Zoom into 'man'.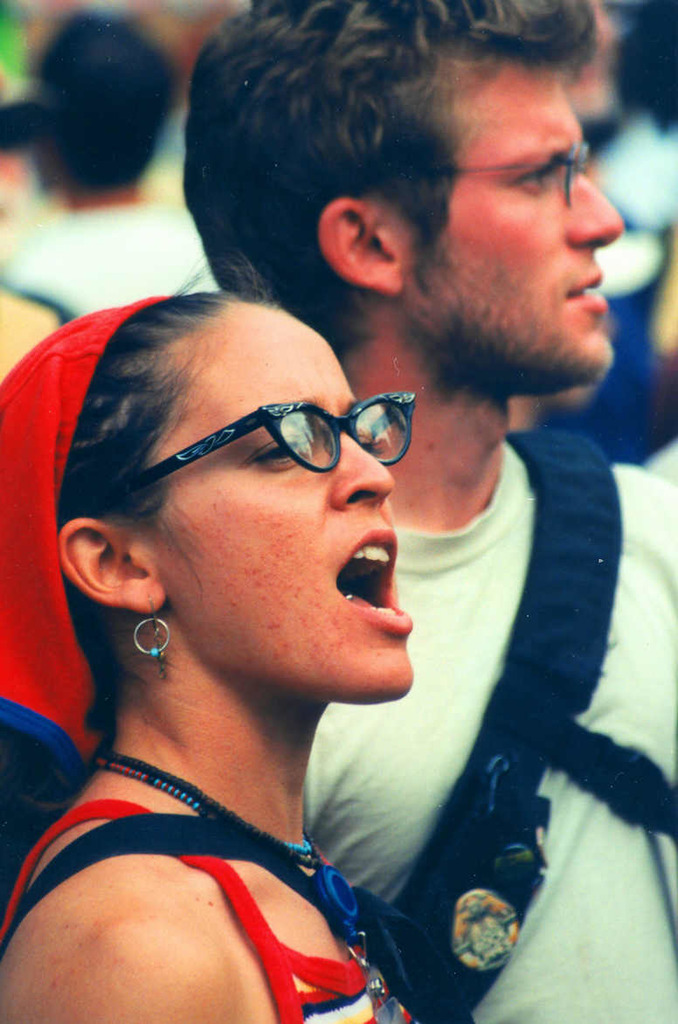
Zoom target: [left=182, top=0, right=677, bottom=1023].
